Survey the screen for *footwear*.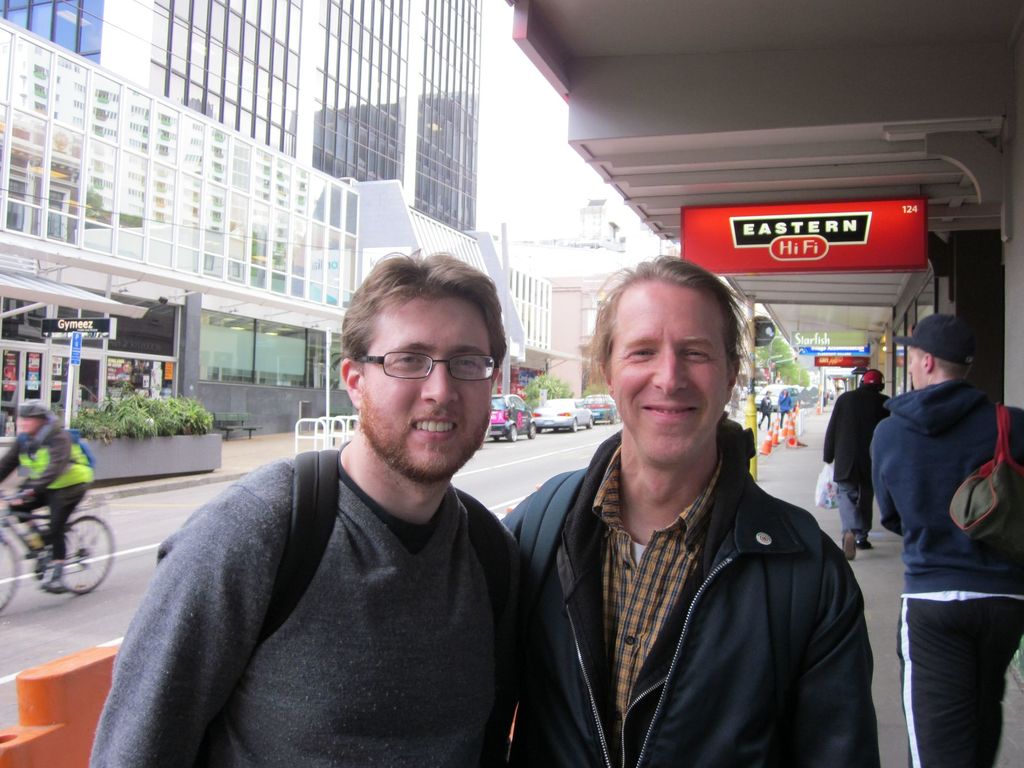
Survey found: 20/531/40/561.
